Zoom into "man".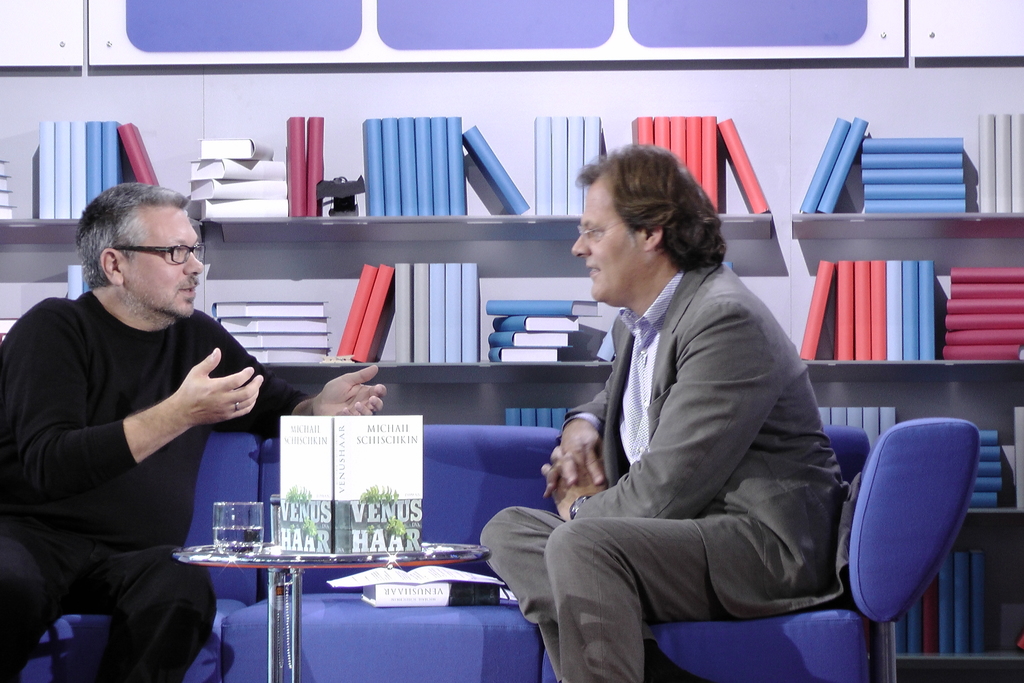
Zoom target: left=464, top=144, right=851, bottom=682.
